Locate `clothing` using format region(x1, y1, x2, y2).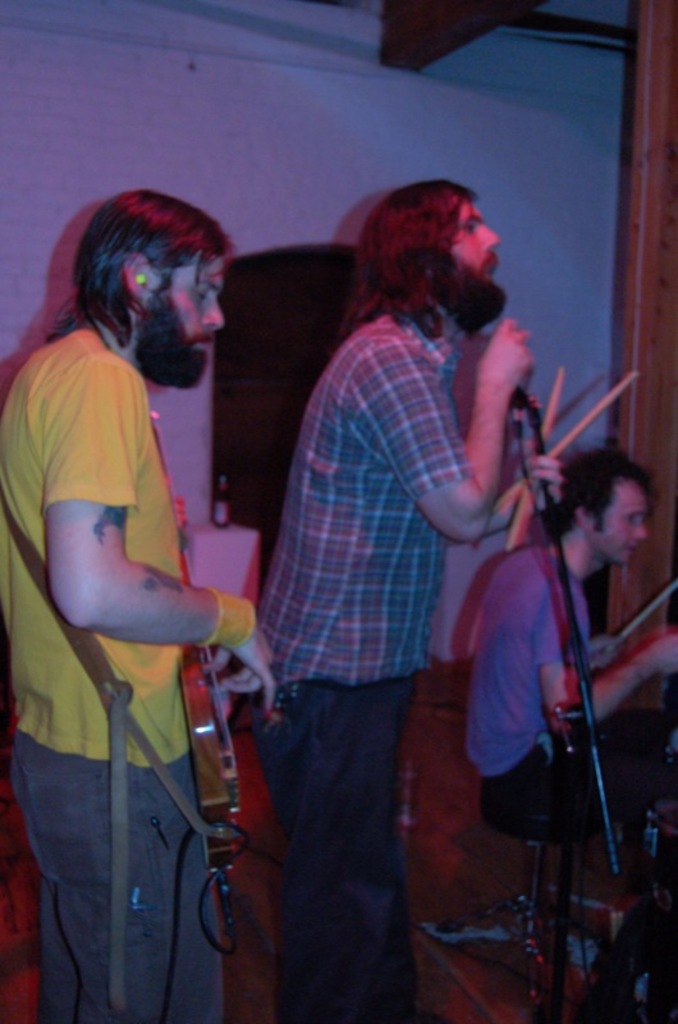
region(453, 531, 664, 831).
